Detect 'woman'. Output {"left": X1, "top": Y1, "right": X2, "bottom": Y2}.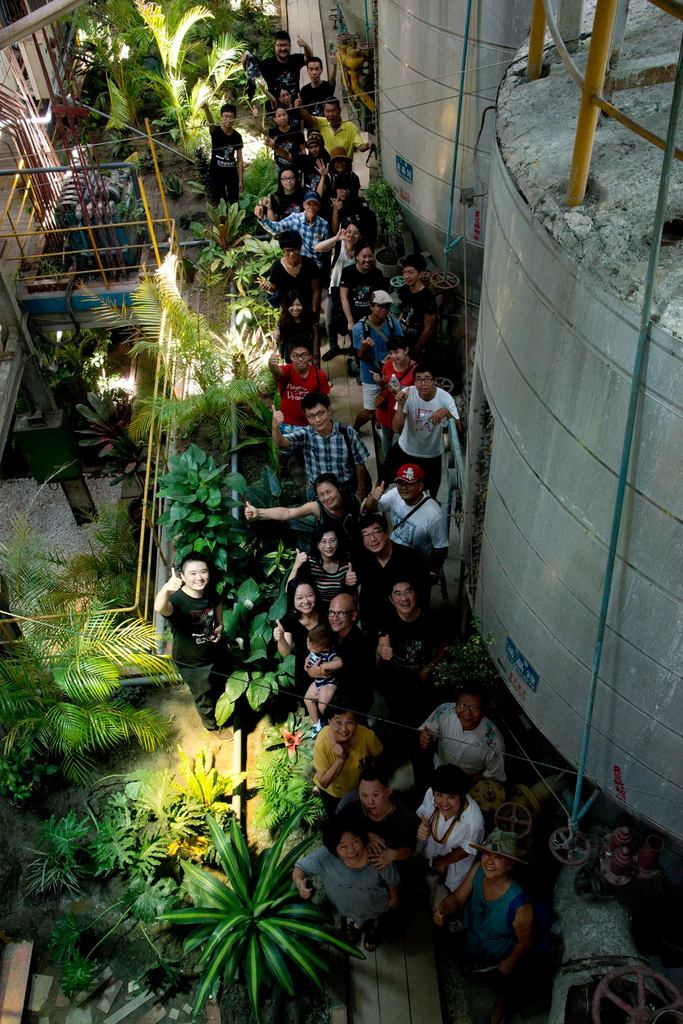
{"left": 252, "top": 77, "right": 308, "bottom": 135}.
